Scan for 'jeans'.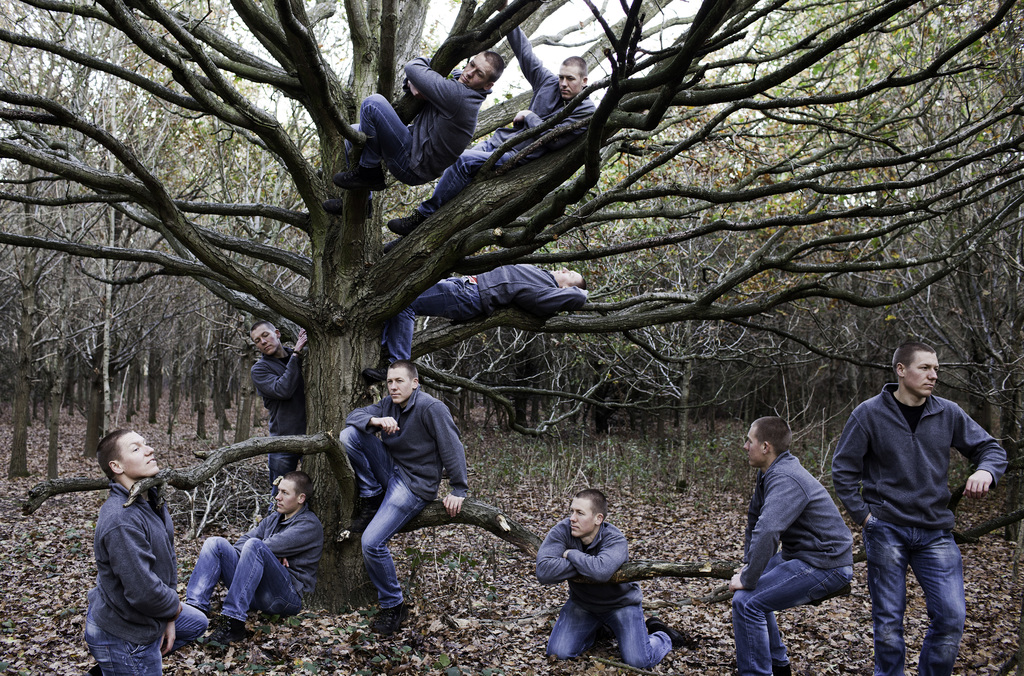
Scan result: {"x1": 859, "y1": 504, "x2": 982, "y2": 666}.
